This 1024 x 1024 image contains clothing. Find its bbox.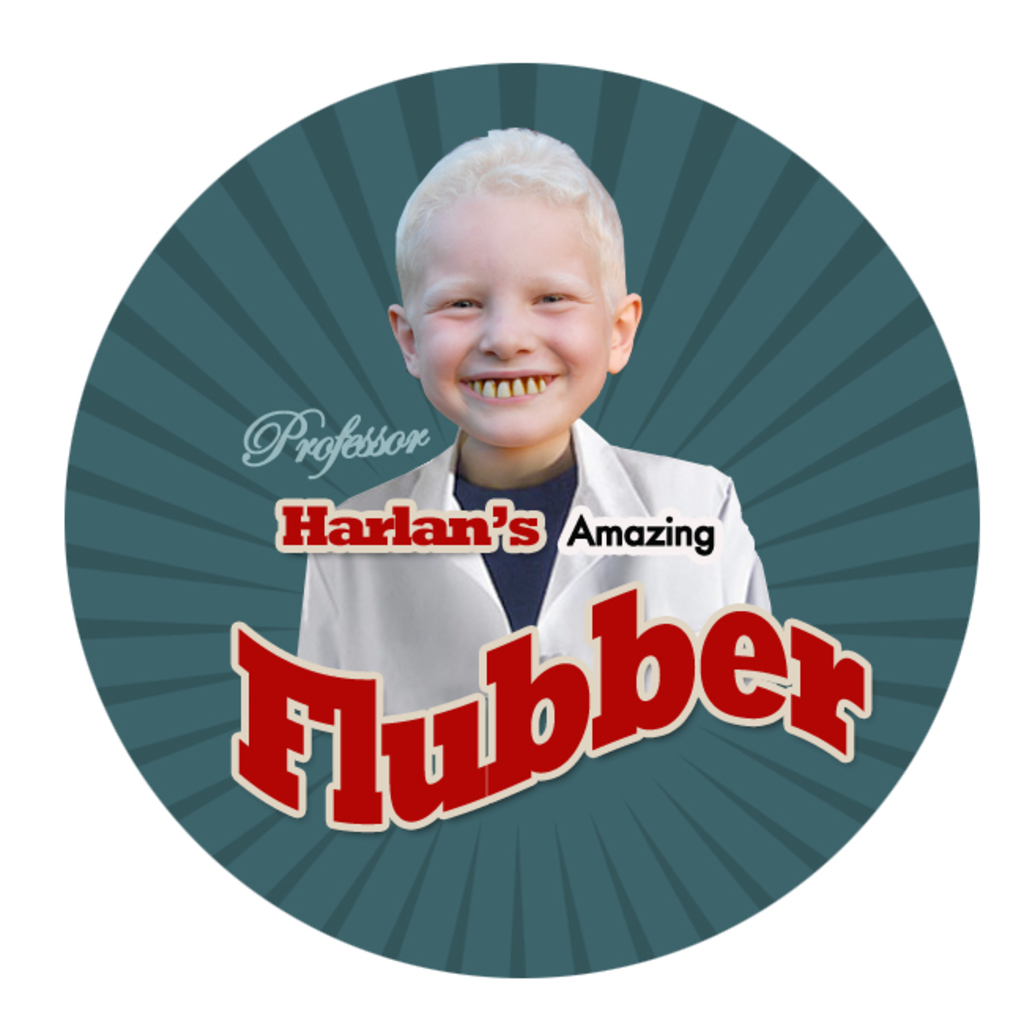
pyautogui.locateOnScreen(296, 421, 769, 717).
